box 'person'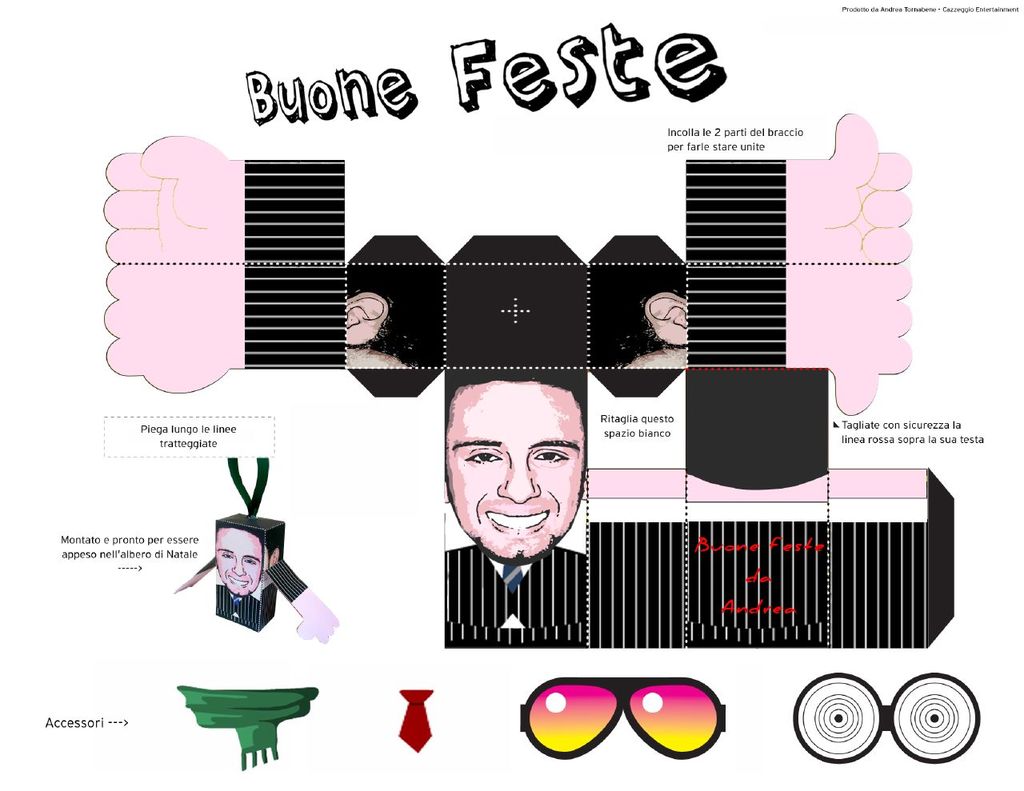
region(104, 132, 342, 395)
